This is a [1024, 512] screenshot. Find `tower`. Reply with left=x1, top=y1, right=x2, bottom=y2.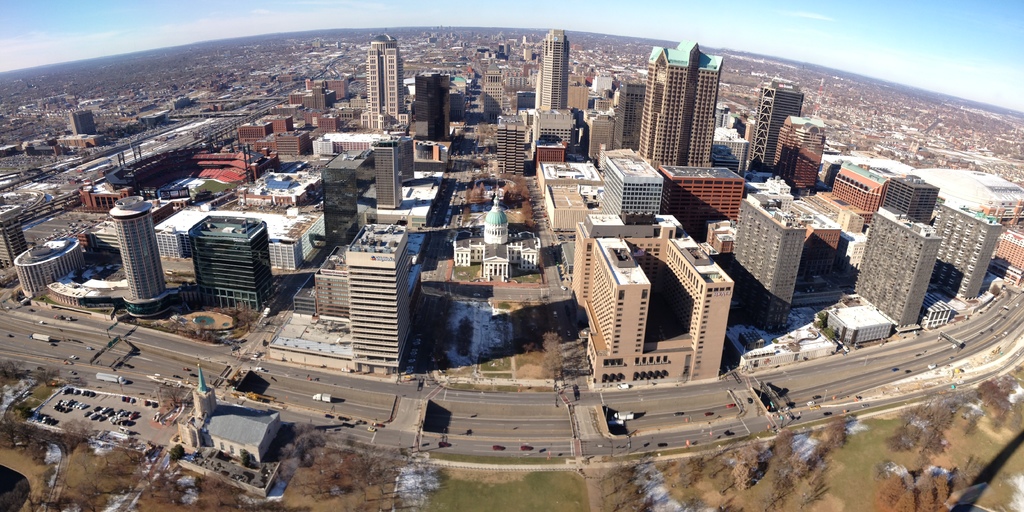
left=756, top=86, right=803, bottom=173.
